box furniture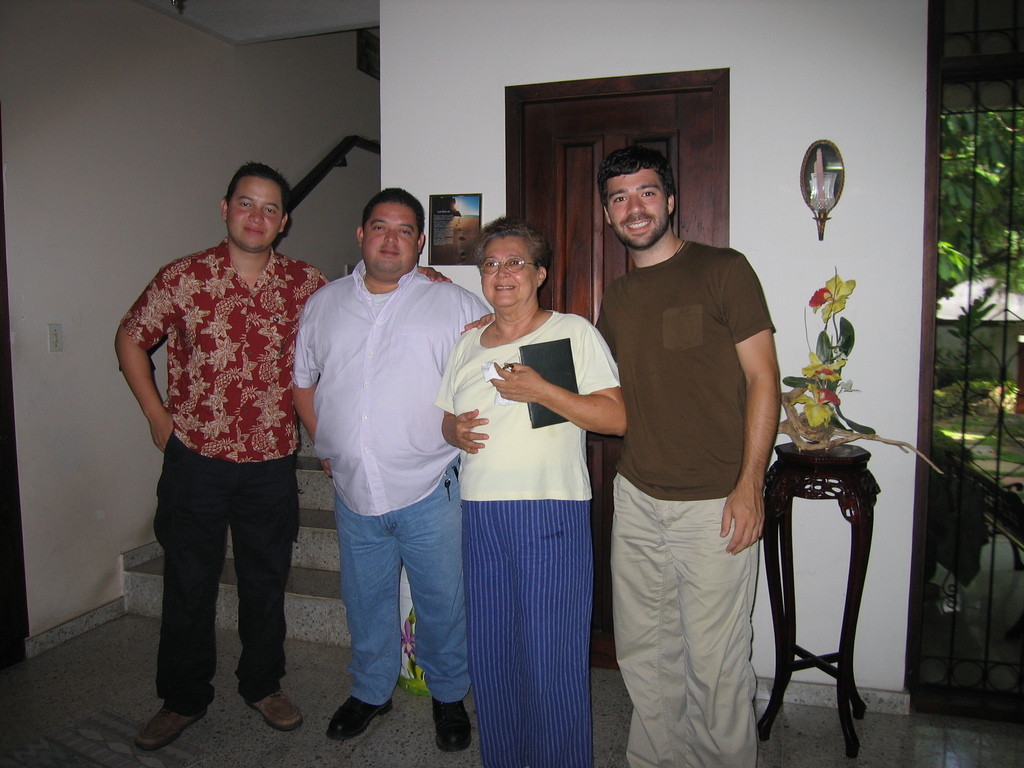
l=753, t=438, r=882, b=756
